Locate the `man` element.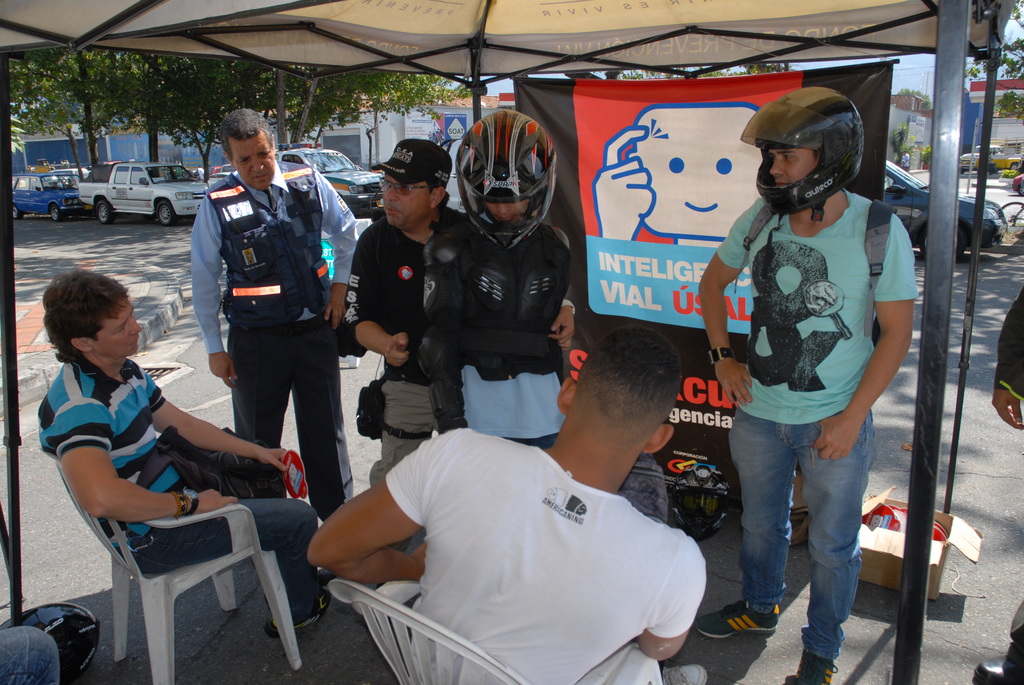
Element bbox: [330, 345, 727, 675].
